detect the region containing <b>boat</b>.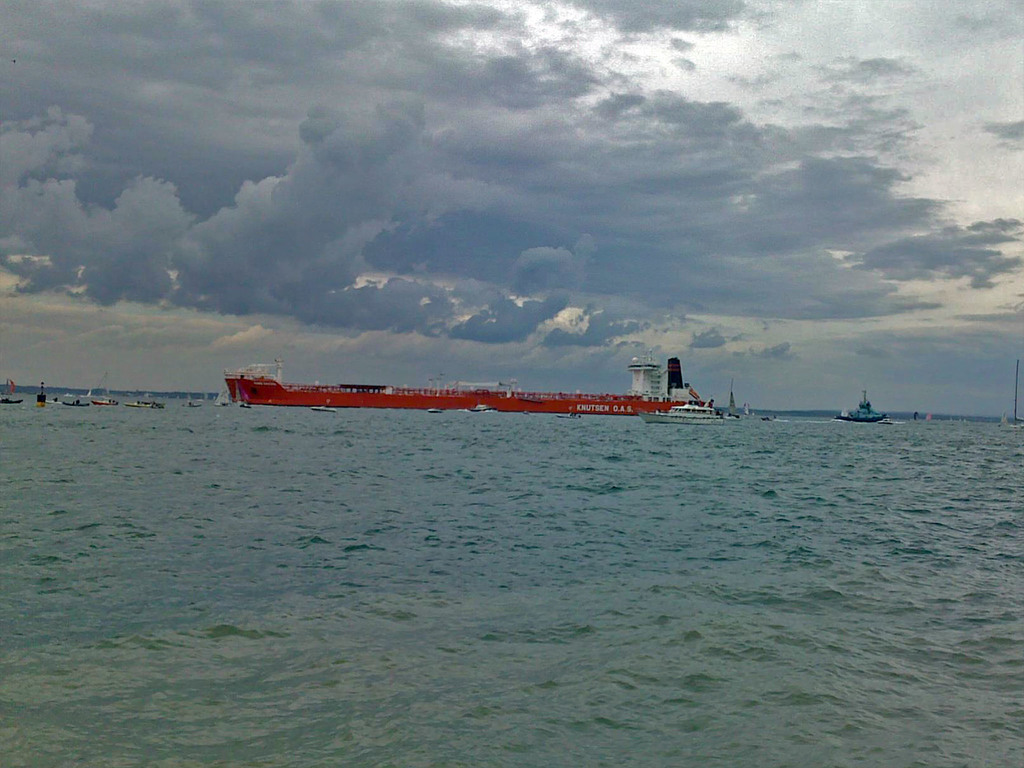
box=[636, 399, 737, 430].
